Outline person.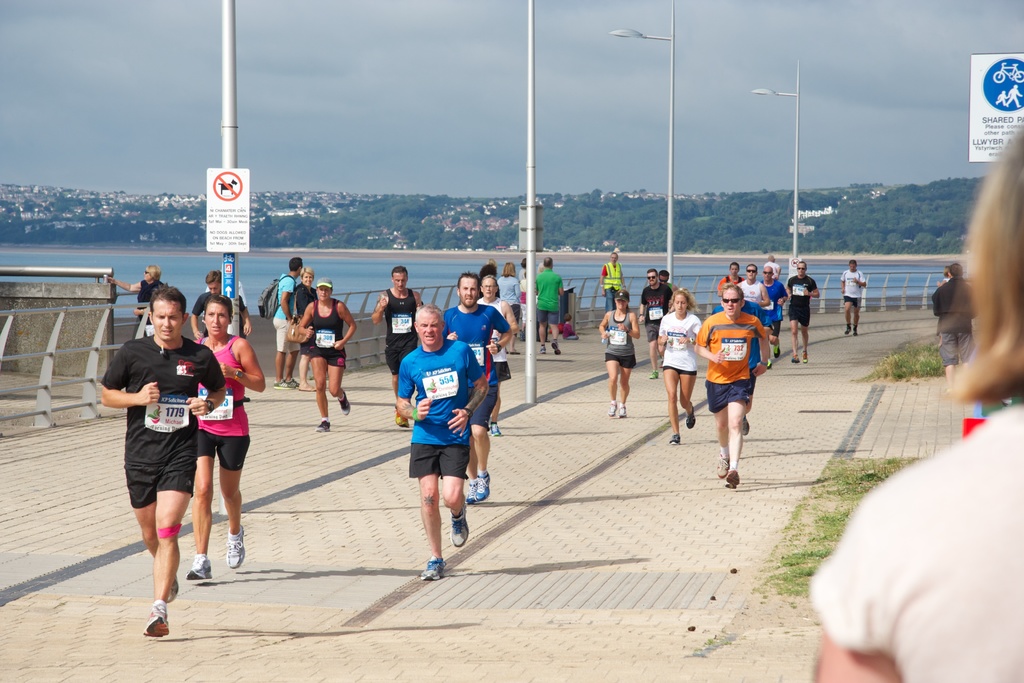
Outline: 481, 258, 500, 298.
